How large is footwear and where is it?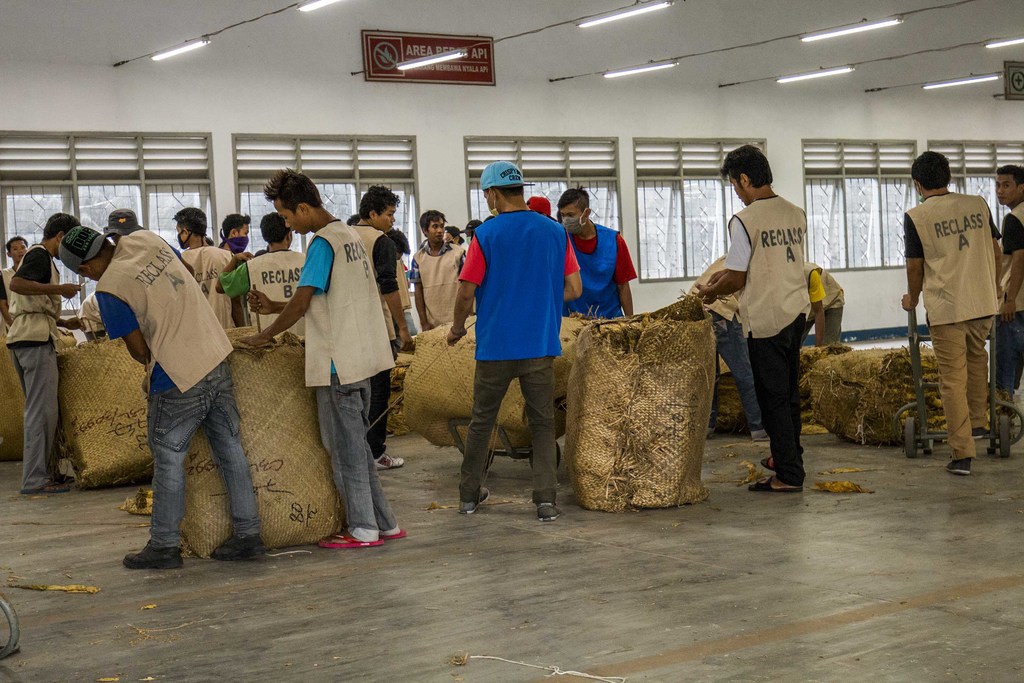
Bounding box: bbox(120, 537, 184, 570).
